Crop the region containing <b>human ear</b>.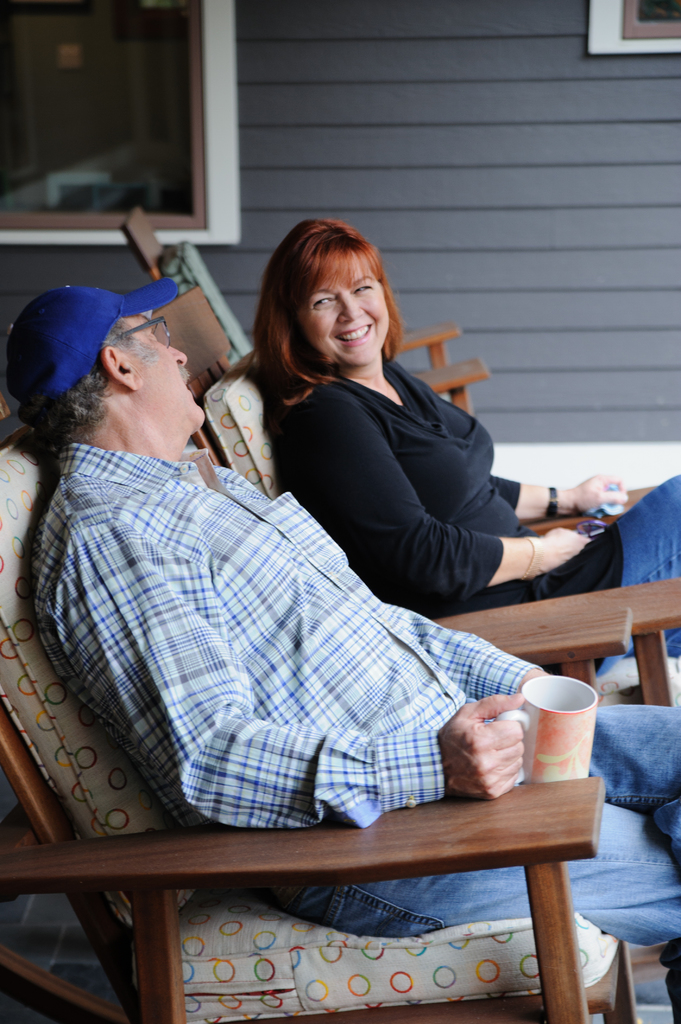
Crop region: detection(97, 342, 142, 391).
